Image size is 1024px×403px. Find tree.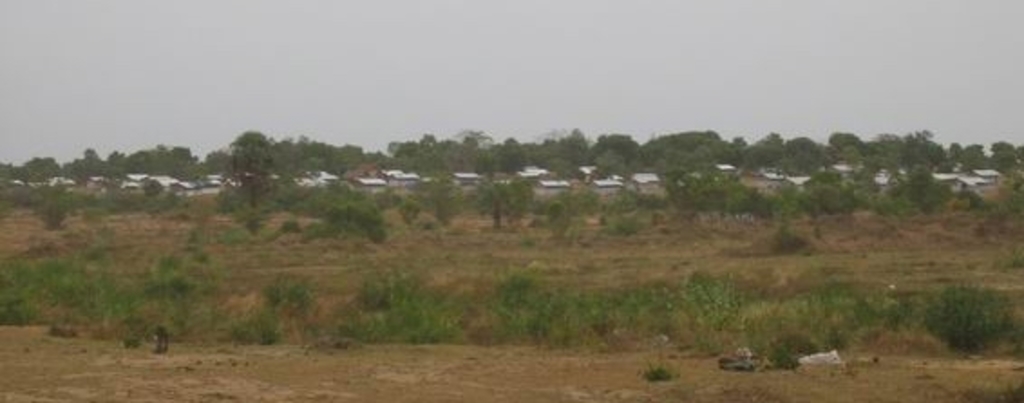
Rect(0, 157, 58, 186).
